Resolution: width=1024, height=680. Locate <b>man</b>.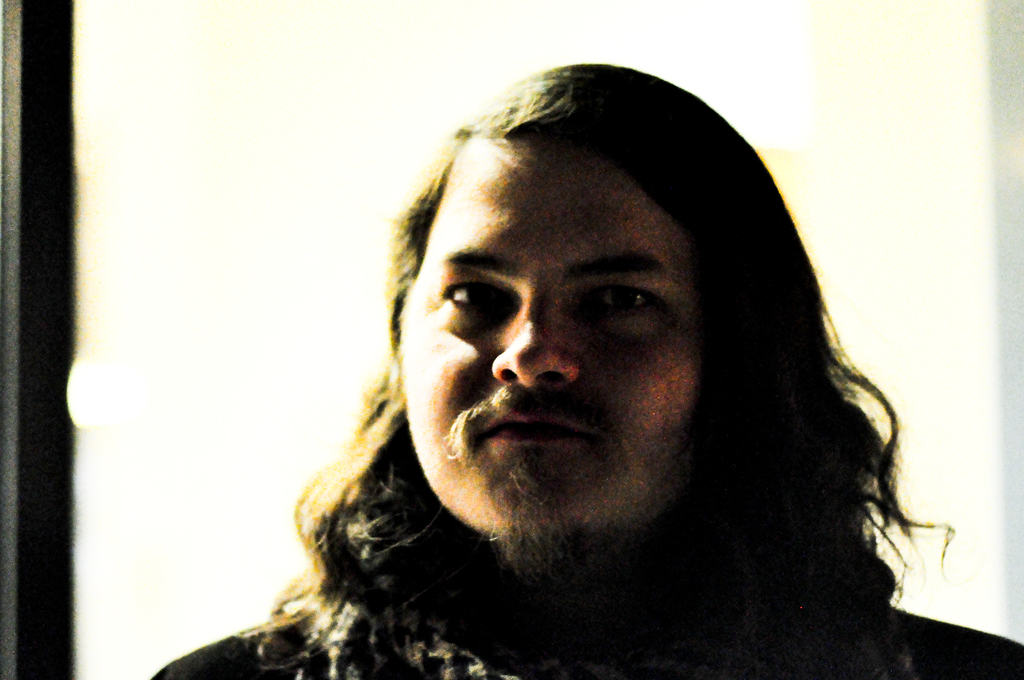
{"x1": 141, "y1": 69, "x2": 924, "y2": 662}.
